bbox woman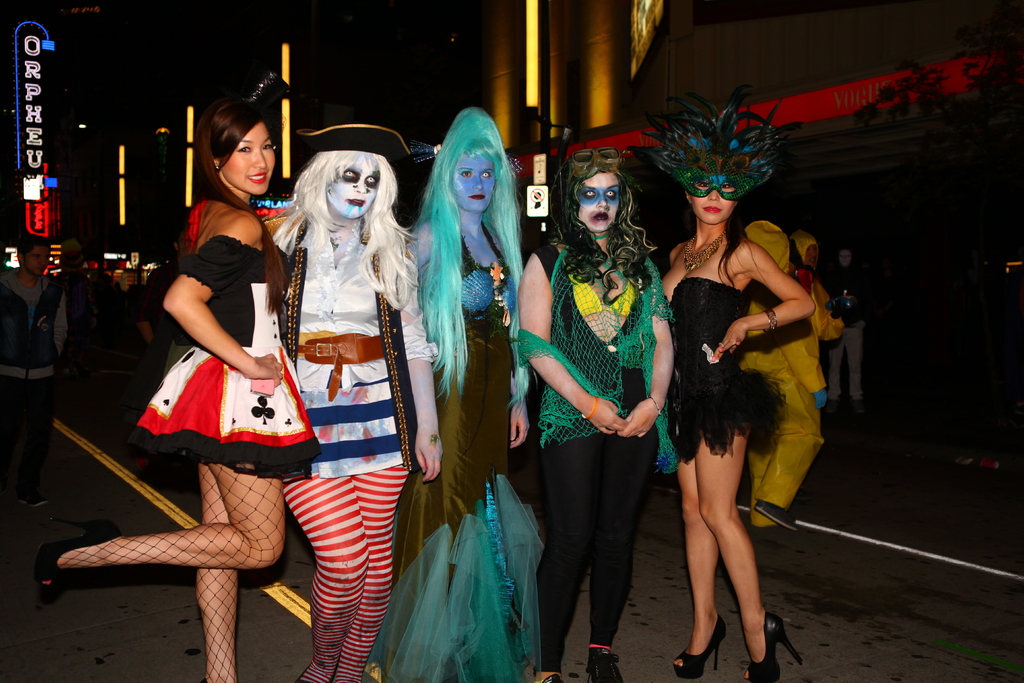
crop(404, 107, 545, 682)
